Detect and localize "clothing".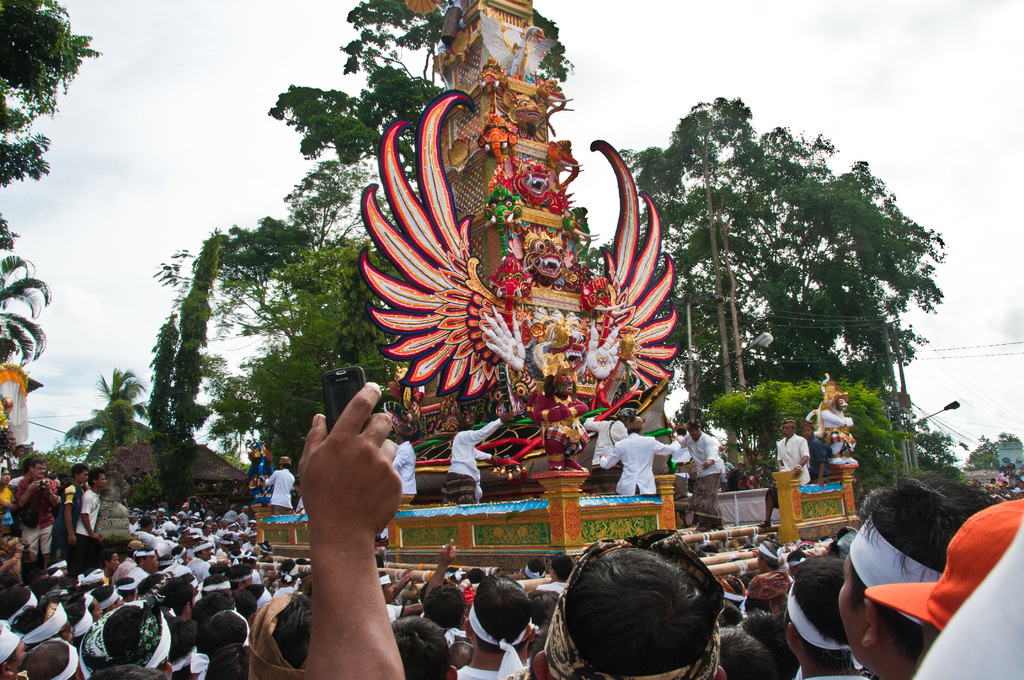
Localized at [x1=536, y1=394, x2=584, y2=471].
